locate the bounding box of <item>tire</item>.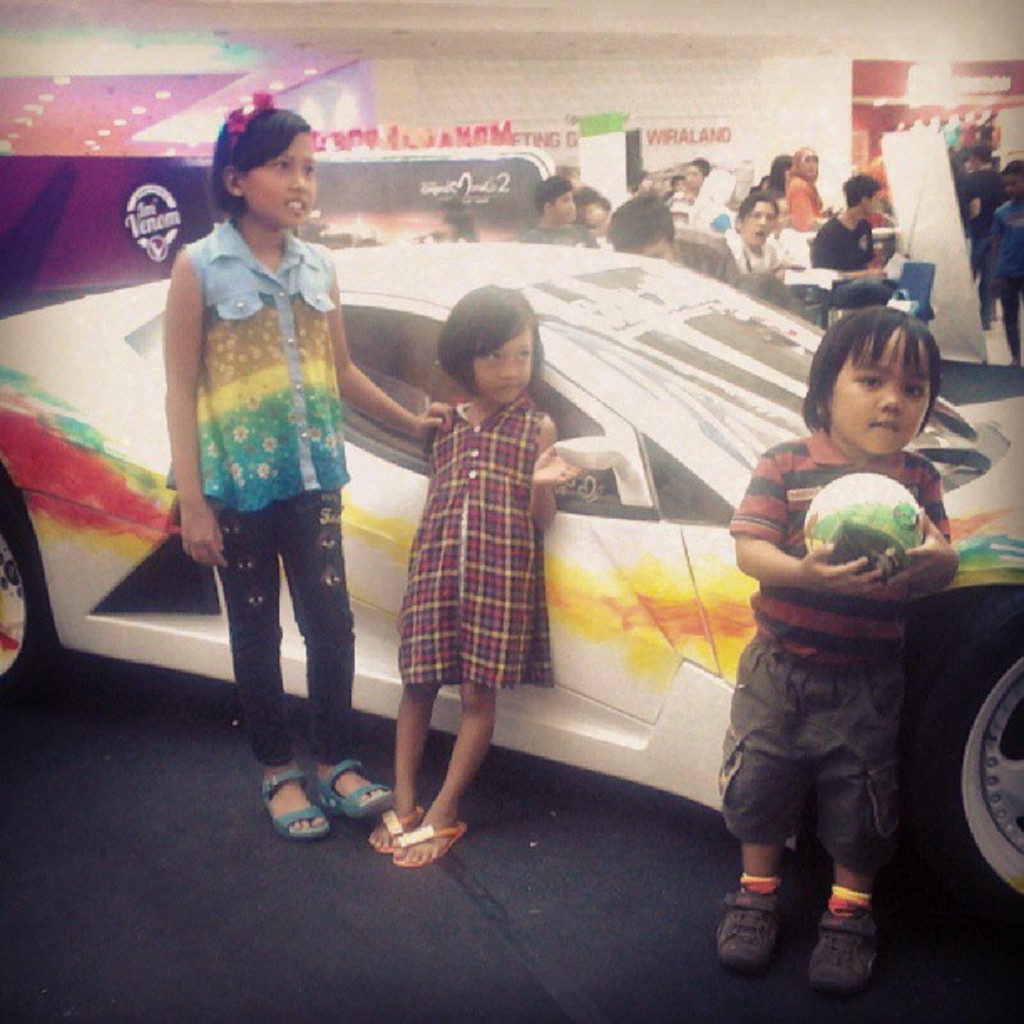
Bounding box: [0, 479, 52, 706].
